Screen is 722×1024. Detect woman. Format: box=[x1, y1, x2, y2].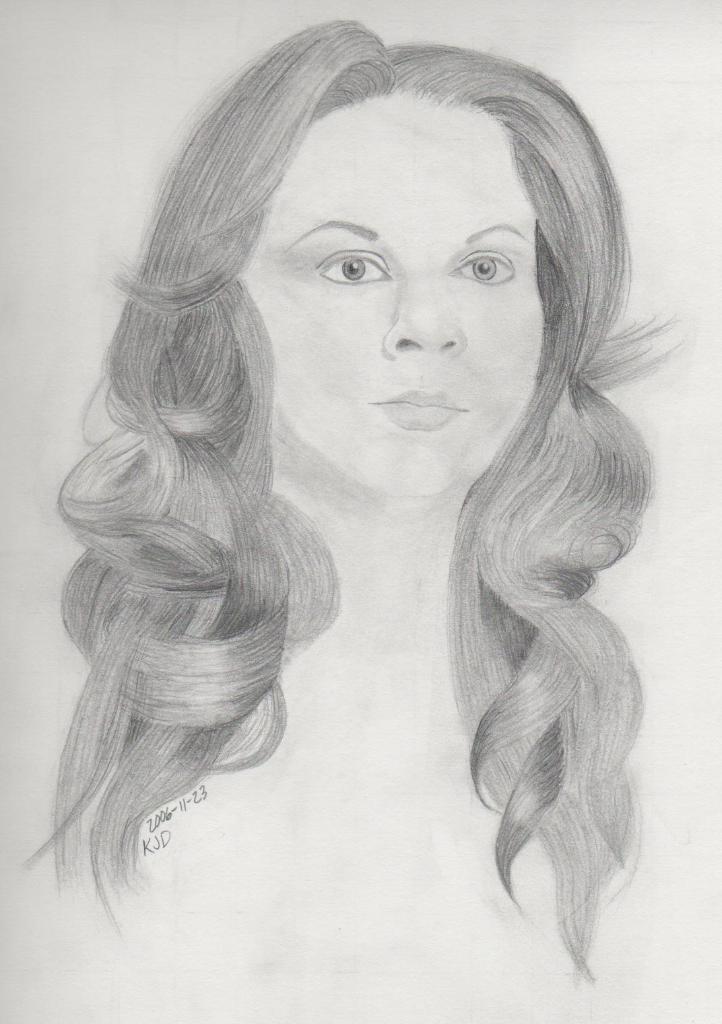
box=[21, 21, 692, 979].
